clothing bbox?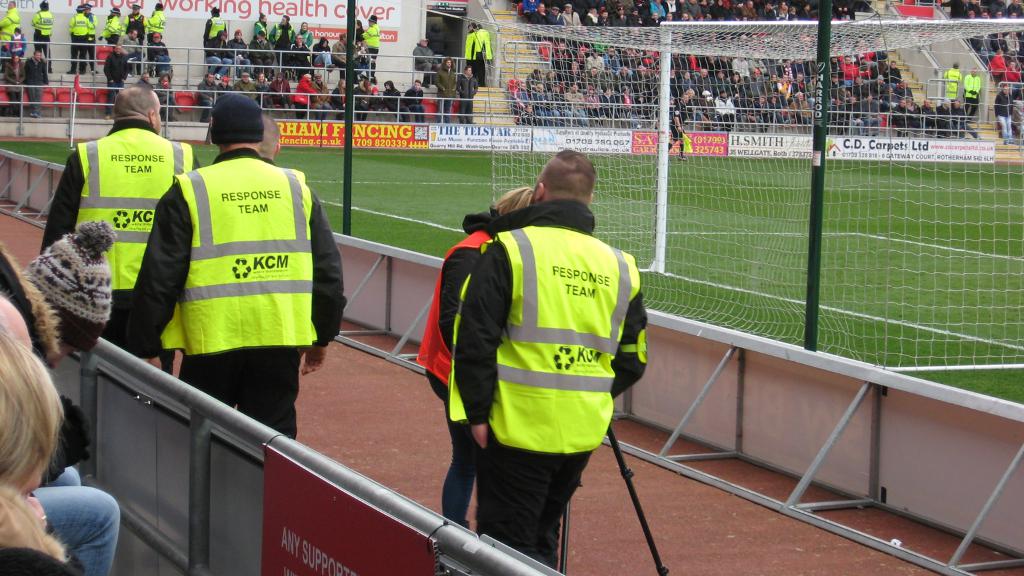
locate(0, 5, 17, 49)
